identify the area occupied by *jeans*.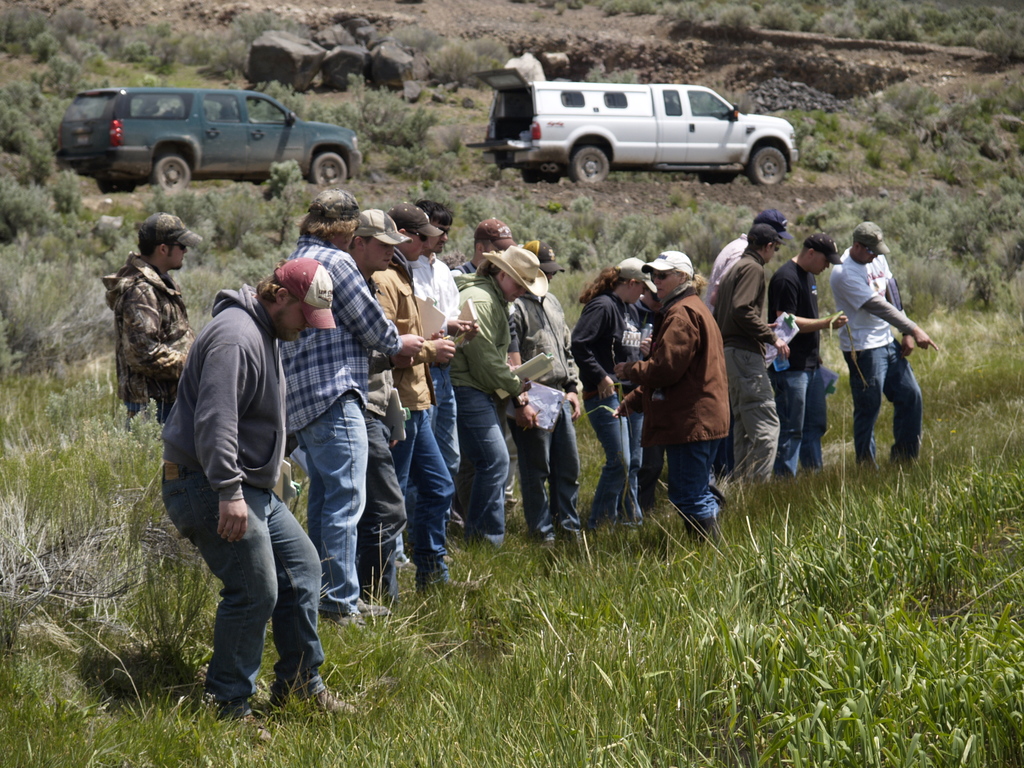
Area: 345:378:419:610.
